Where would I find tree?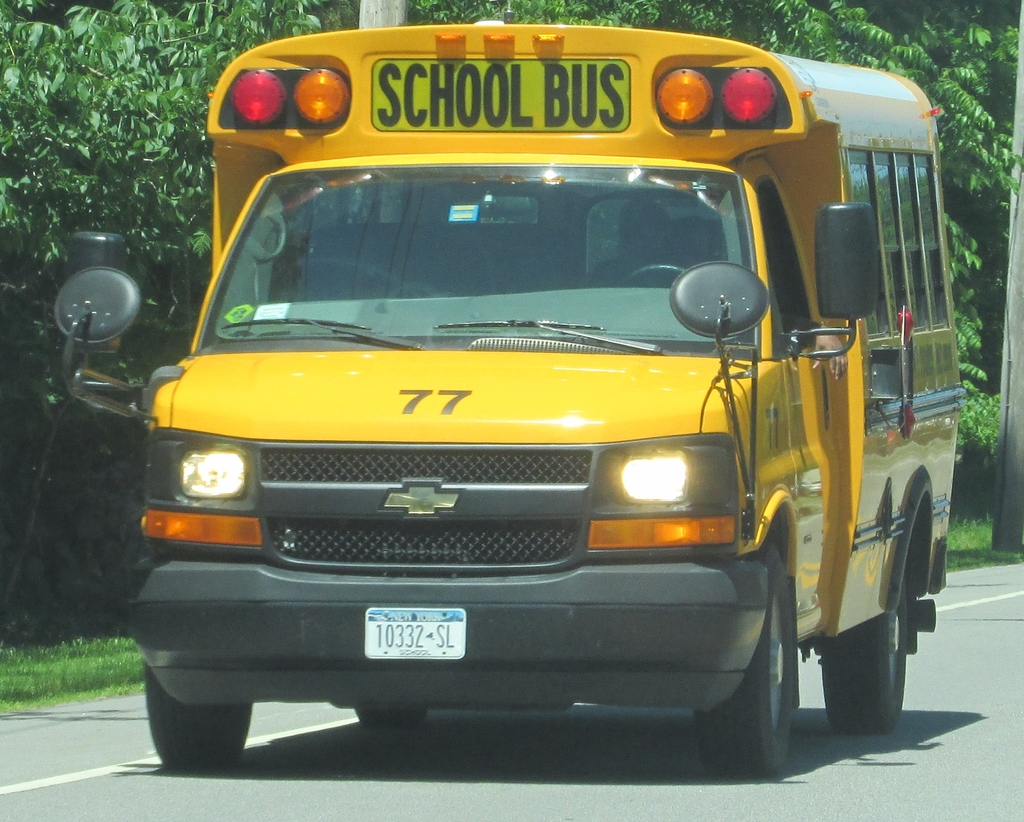
At pyautogui.locateOnScreen(0, 0, 303, 622).
